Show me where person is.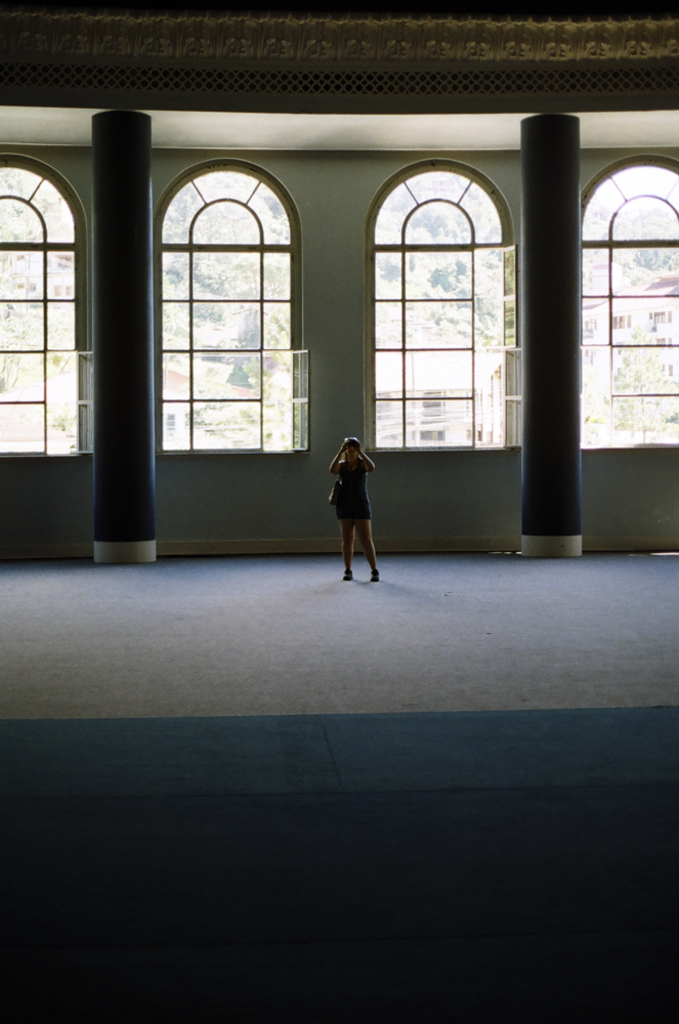
person is at l=328, t=434, r=379, b=585.
